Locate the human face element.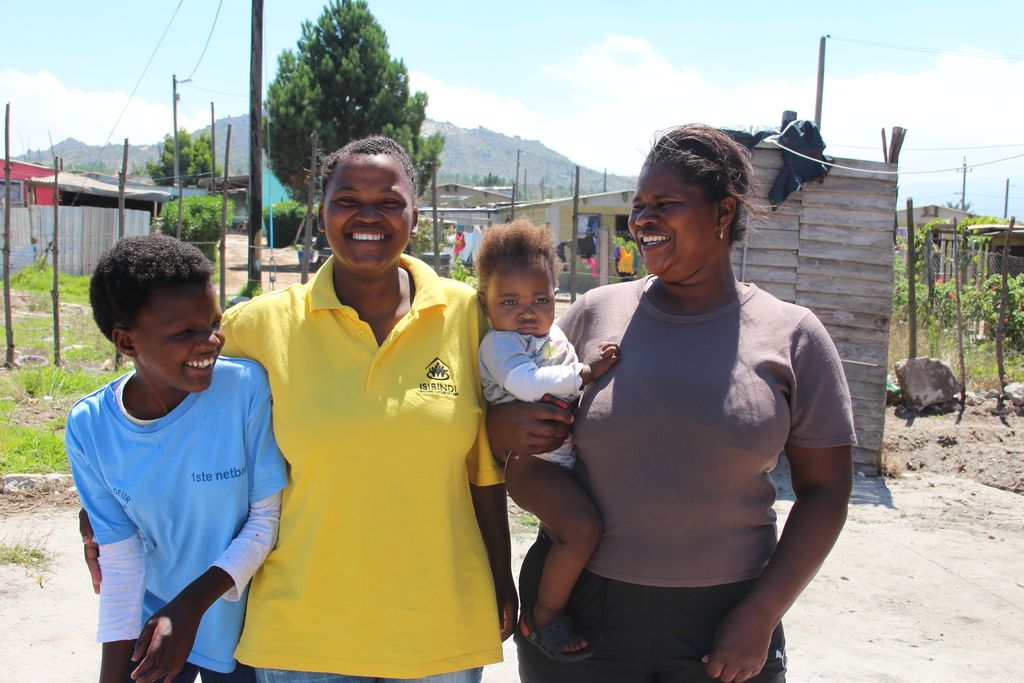
Element bbox: crop(624, 168, 715, 273).
